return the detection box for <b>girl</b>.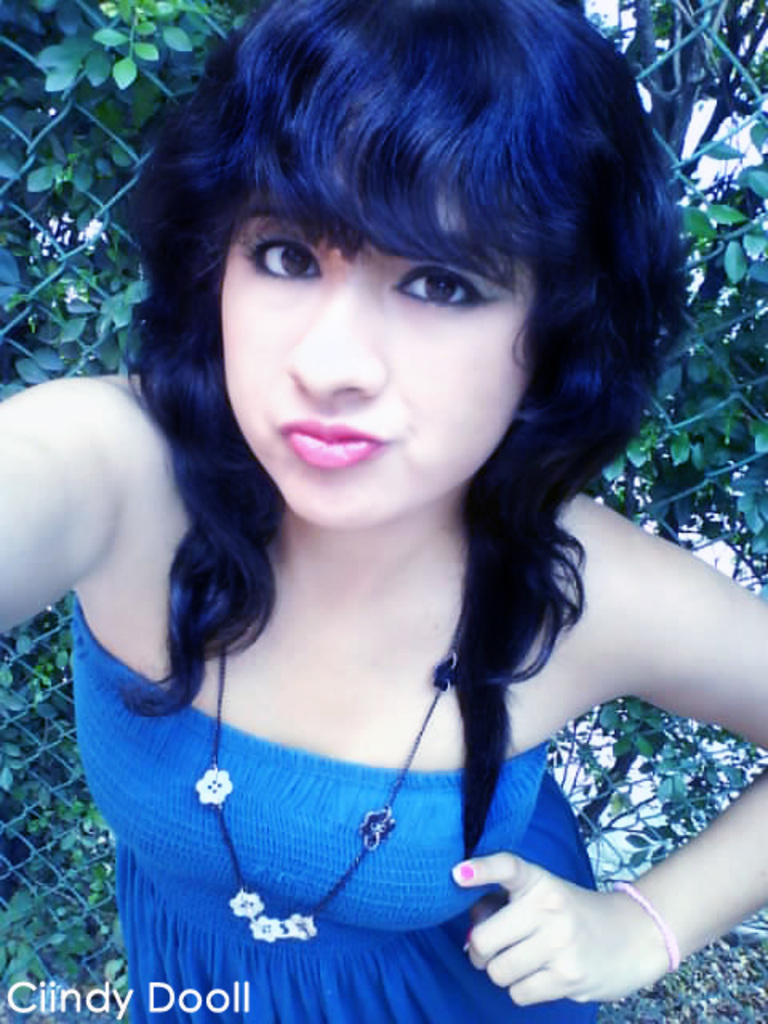
0, 0, 766, 1022.
